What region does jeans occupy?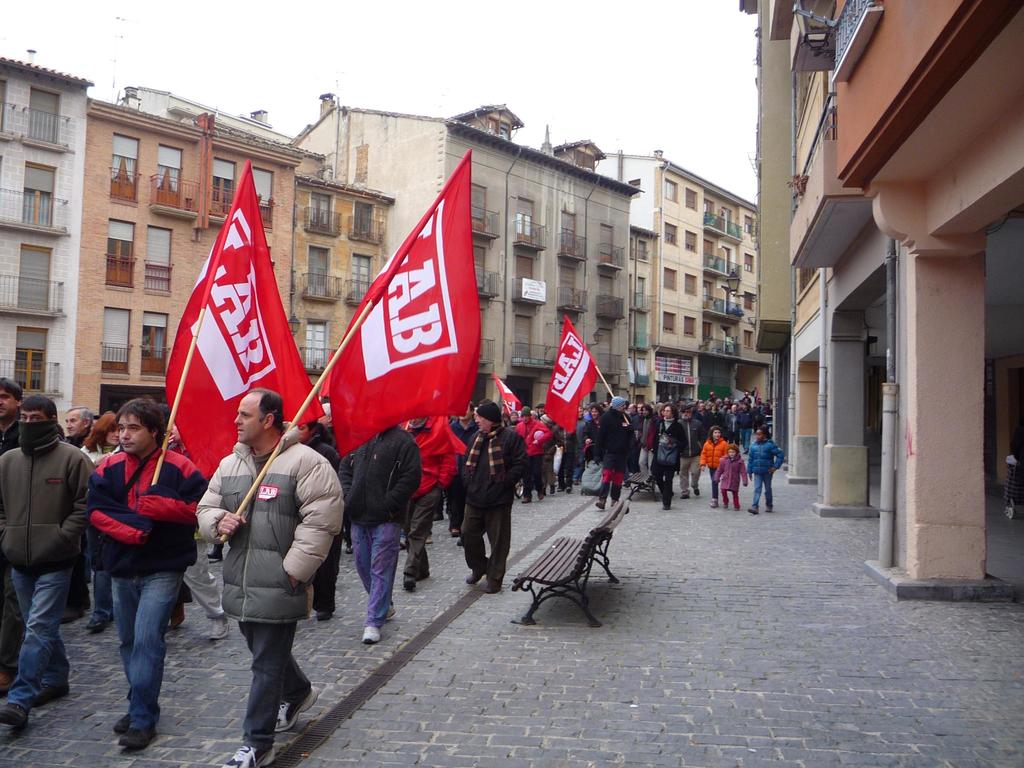
box=[10, 570, 76, 709].
